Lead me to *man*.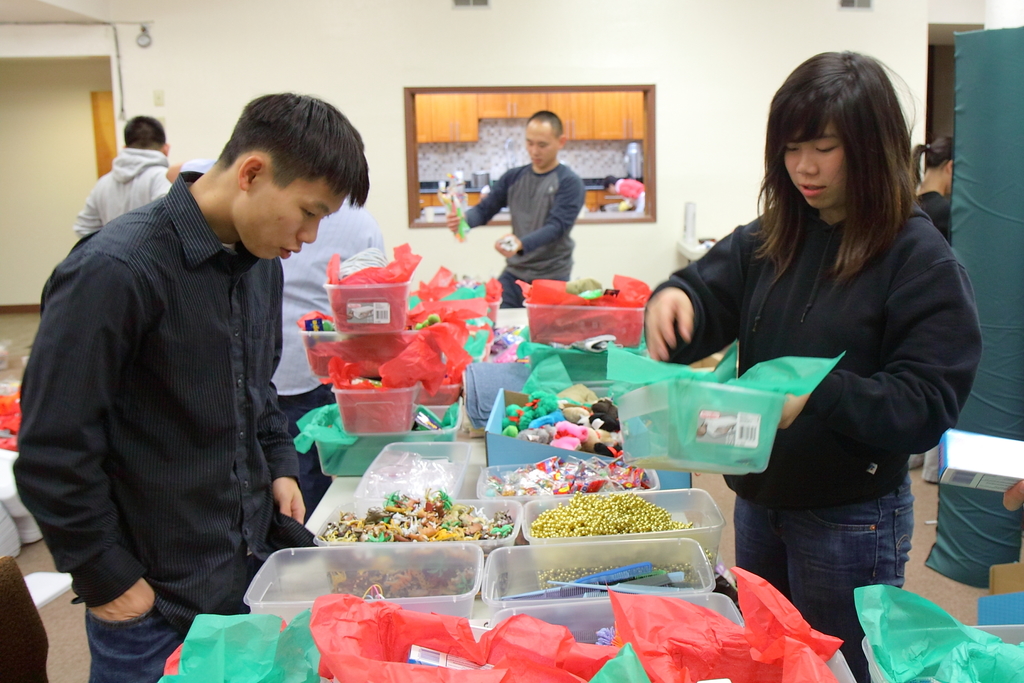
Lead to (x1=605, y1=172, x2=647, y2=204).
